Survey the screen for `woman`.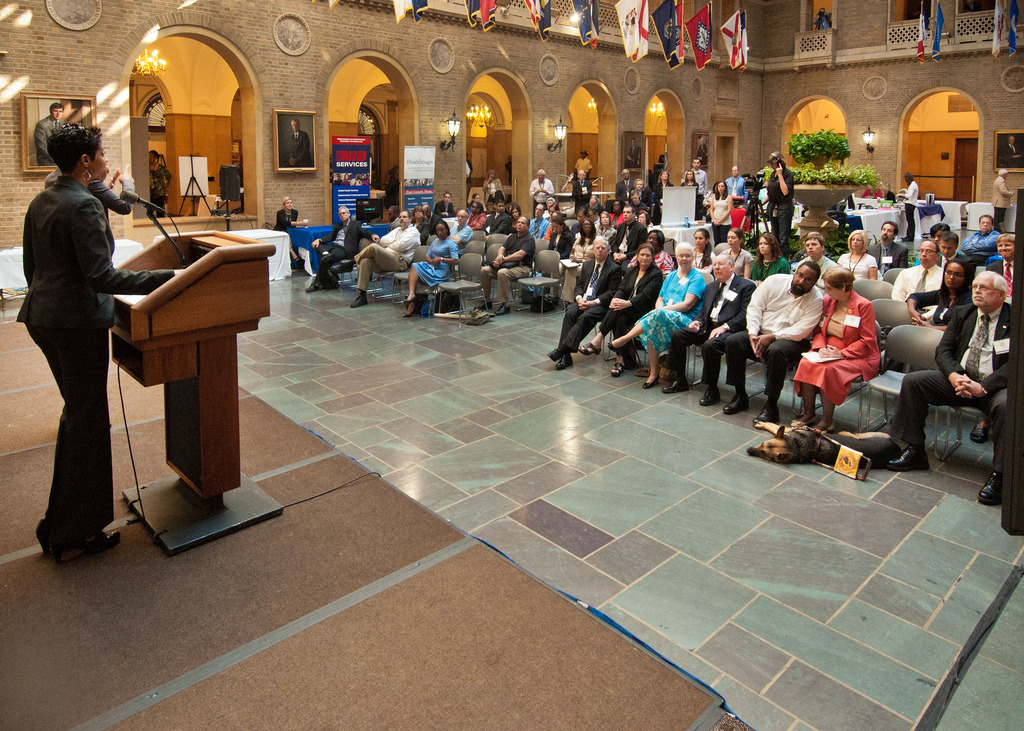
Survey found: x1=679, y1=230, x2=718, y2=273.
